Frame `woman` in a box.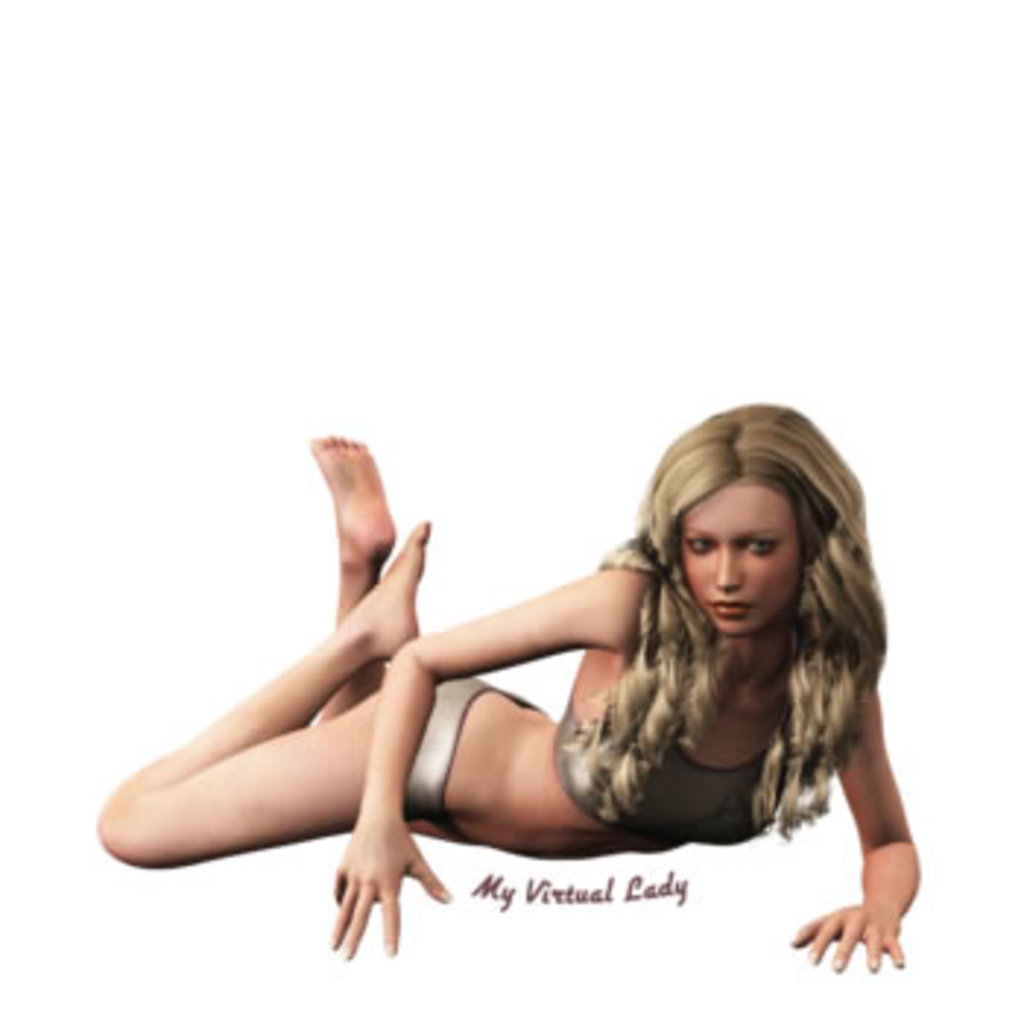
crop(91, 404, 904, 983).
